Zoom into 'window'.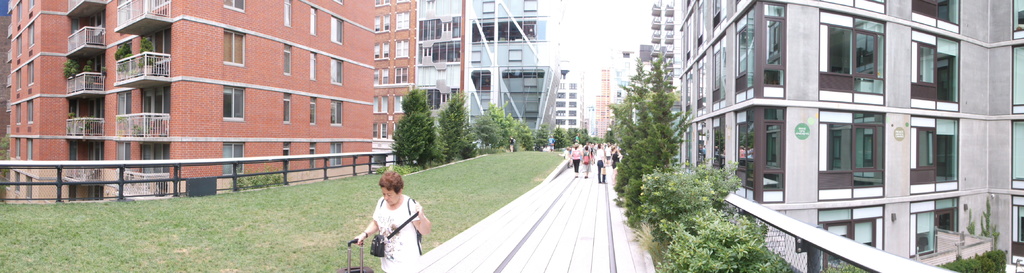
Zoom target: {"left": 374, "top": 44, "right": 379, "bottom": 56}.
